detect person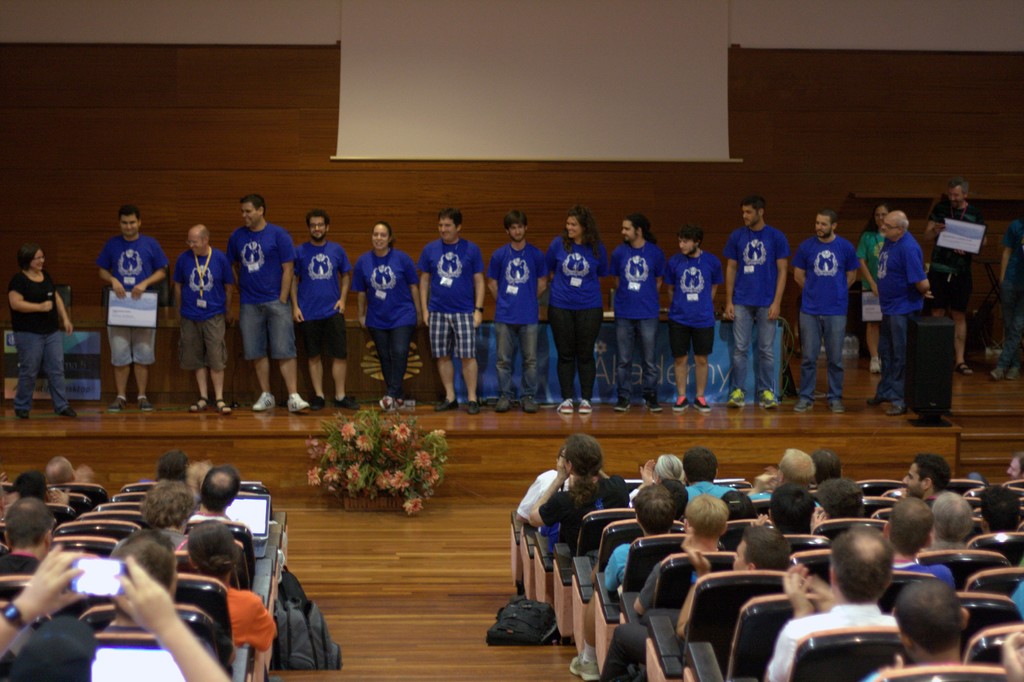
(left=74, top=209, right=157, bottom=418)
